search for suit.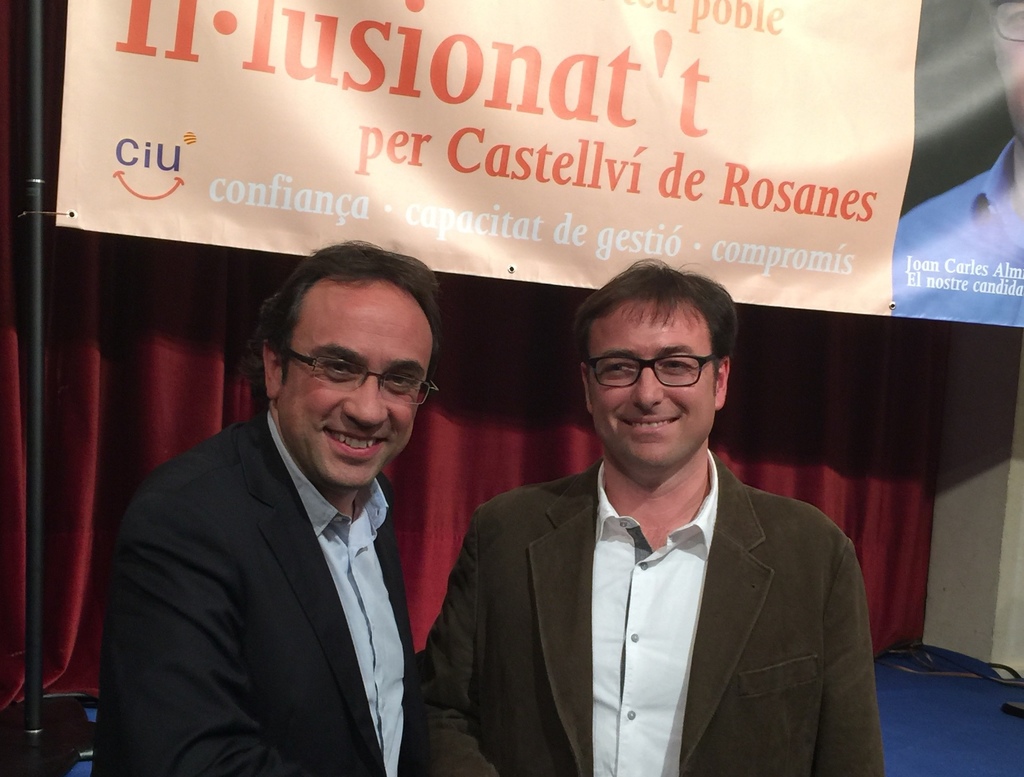
Found at detection(432, 368, 892, 776).
